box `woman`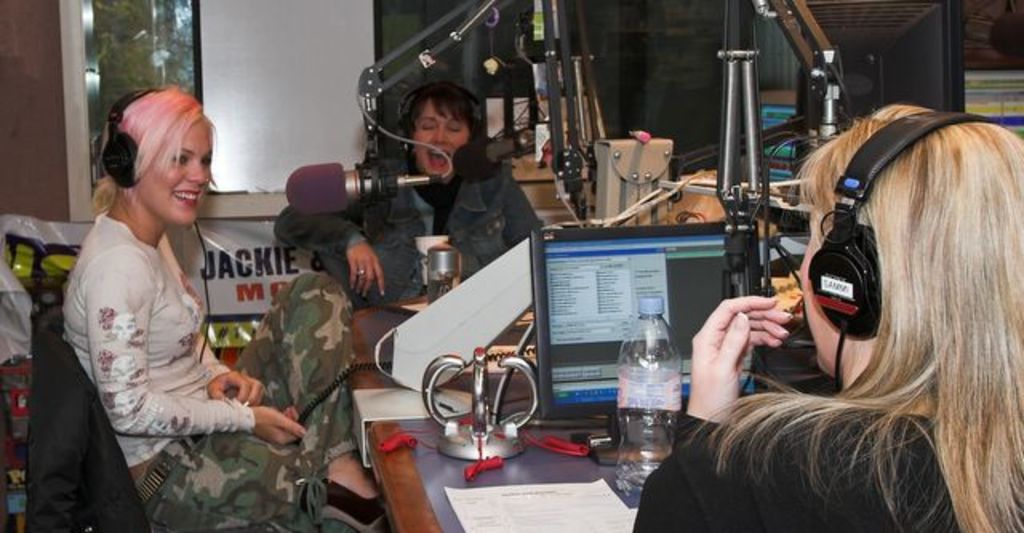
[x1=275, y1=85, x2=542, y2=311]
